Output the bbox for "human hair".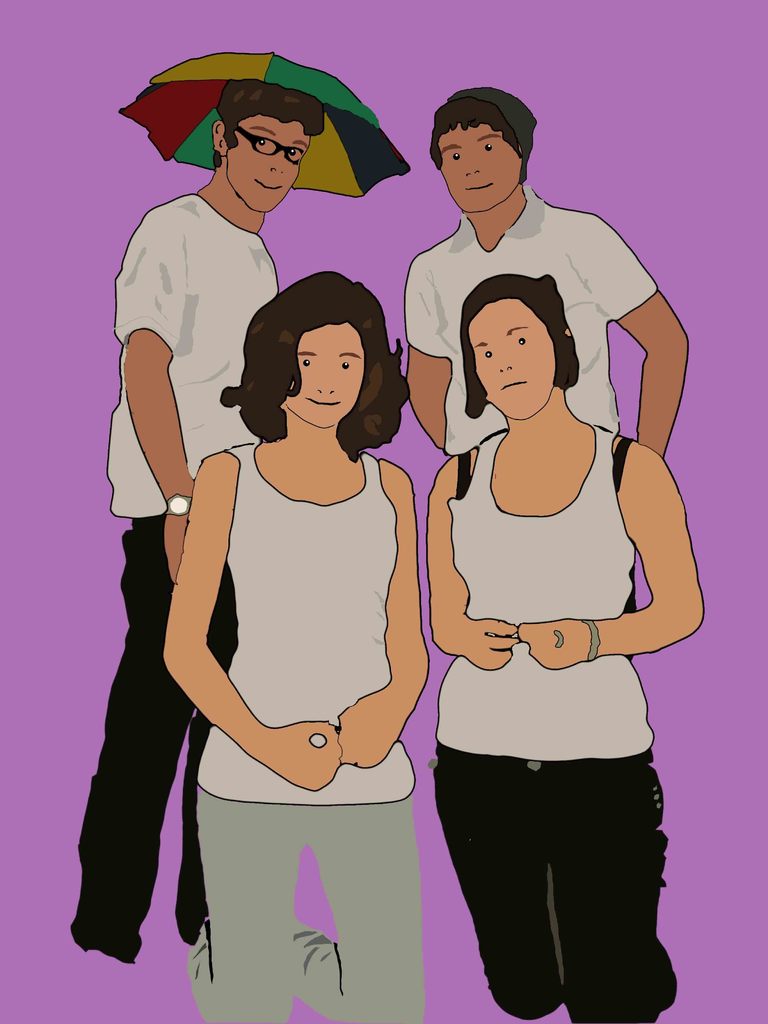
detection(212, 76, 324, 169).
